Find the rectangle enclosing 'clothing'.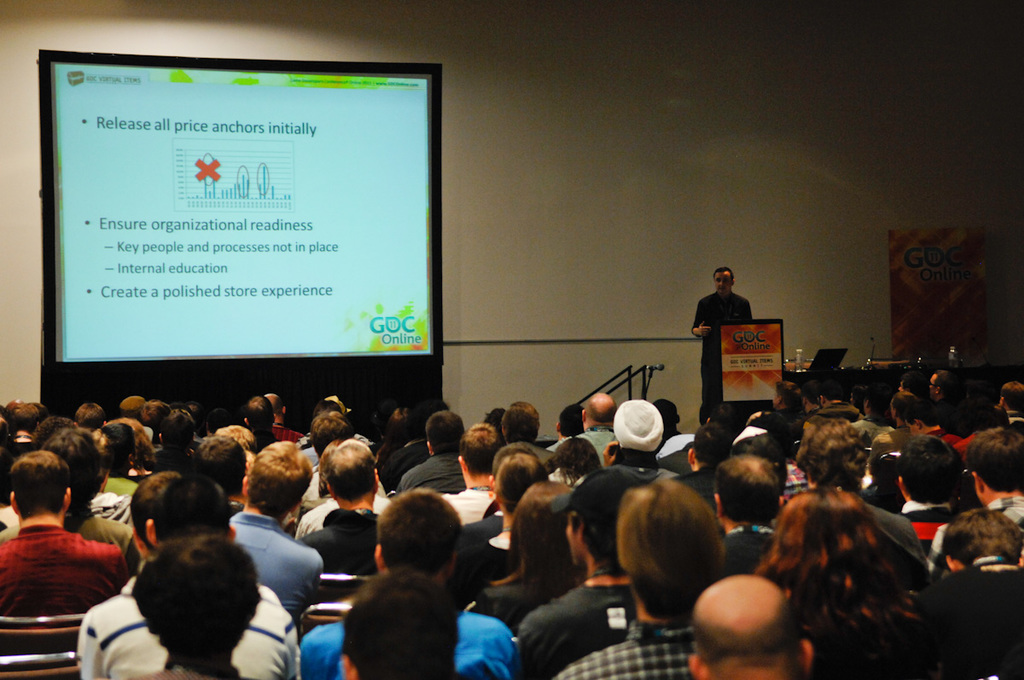
rect(212, 503, 329, 624).
